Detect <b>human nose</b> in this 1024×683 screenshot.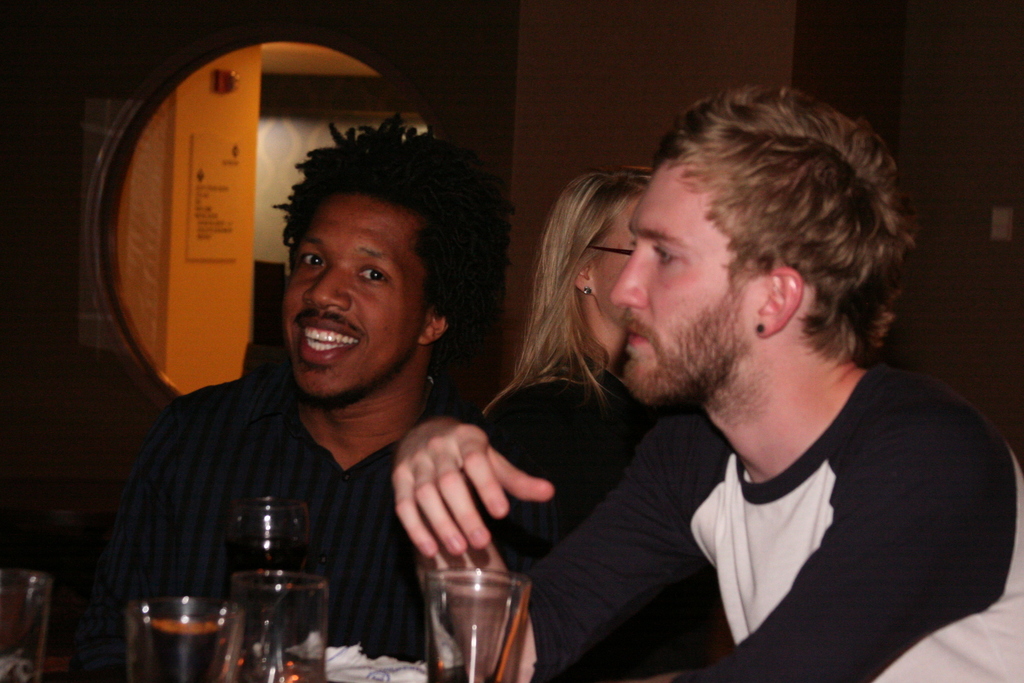
Detection: BBox(299, 254, 346, 309).
